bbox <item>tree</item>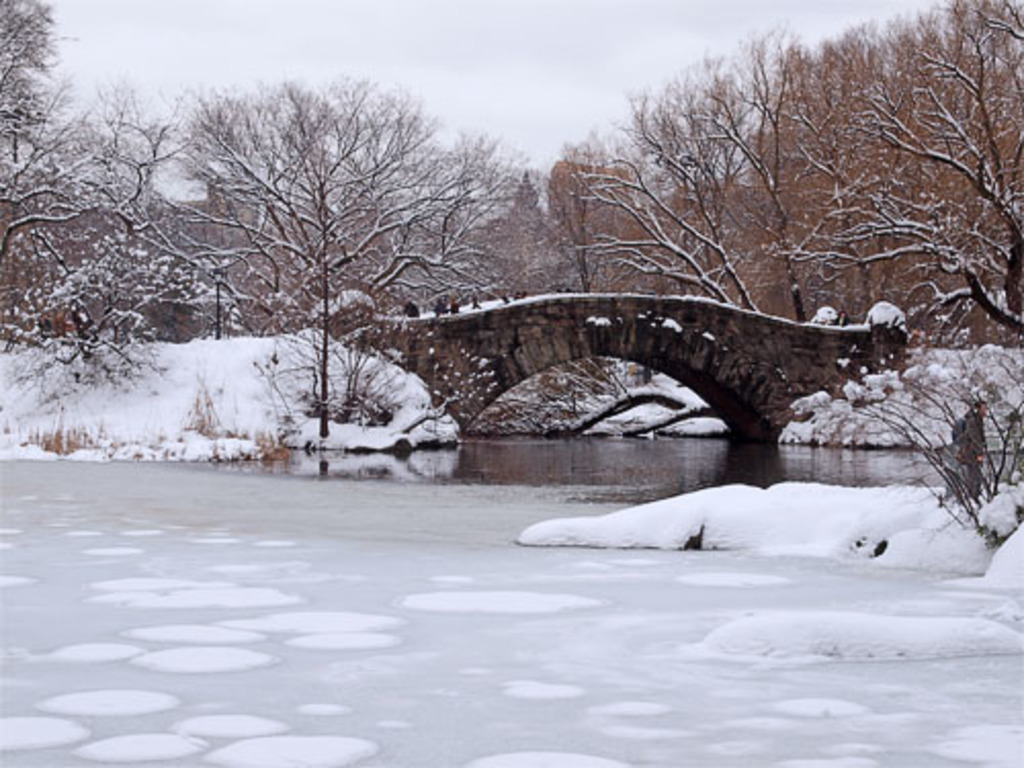
{"left": 0, "top": 98, "right": 150, "bottom": 389}
